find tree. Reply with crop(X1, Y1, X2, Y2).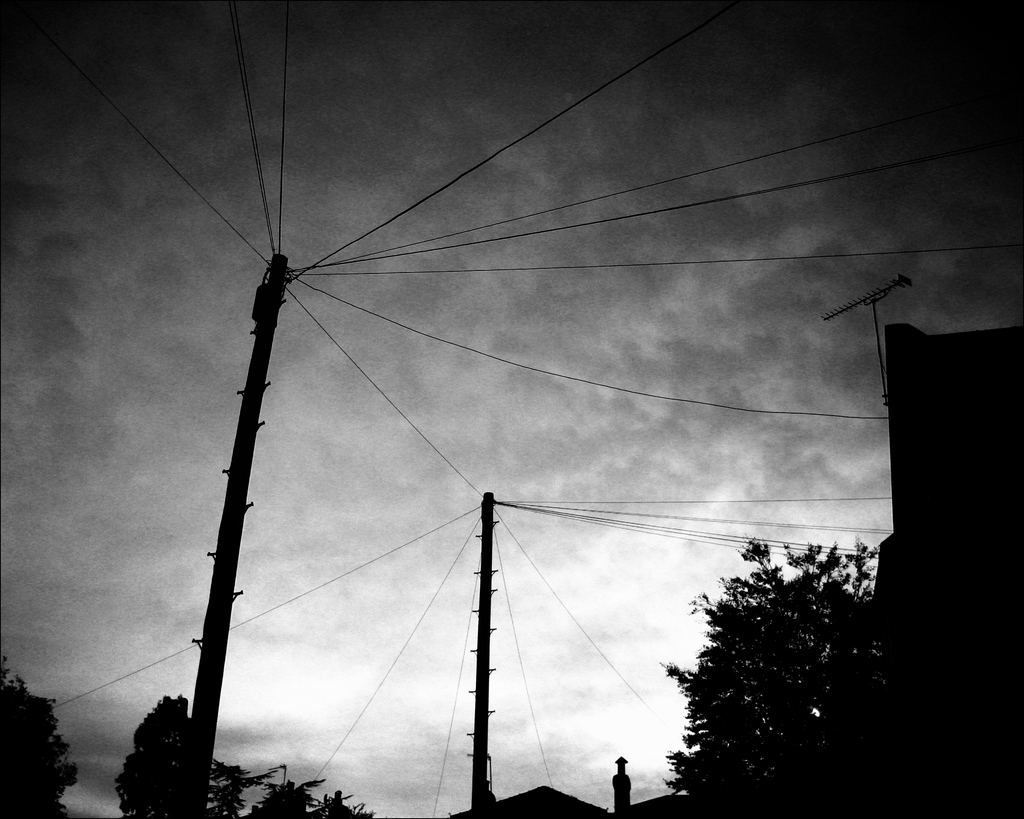
crop(122, 694, 204, 818).
